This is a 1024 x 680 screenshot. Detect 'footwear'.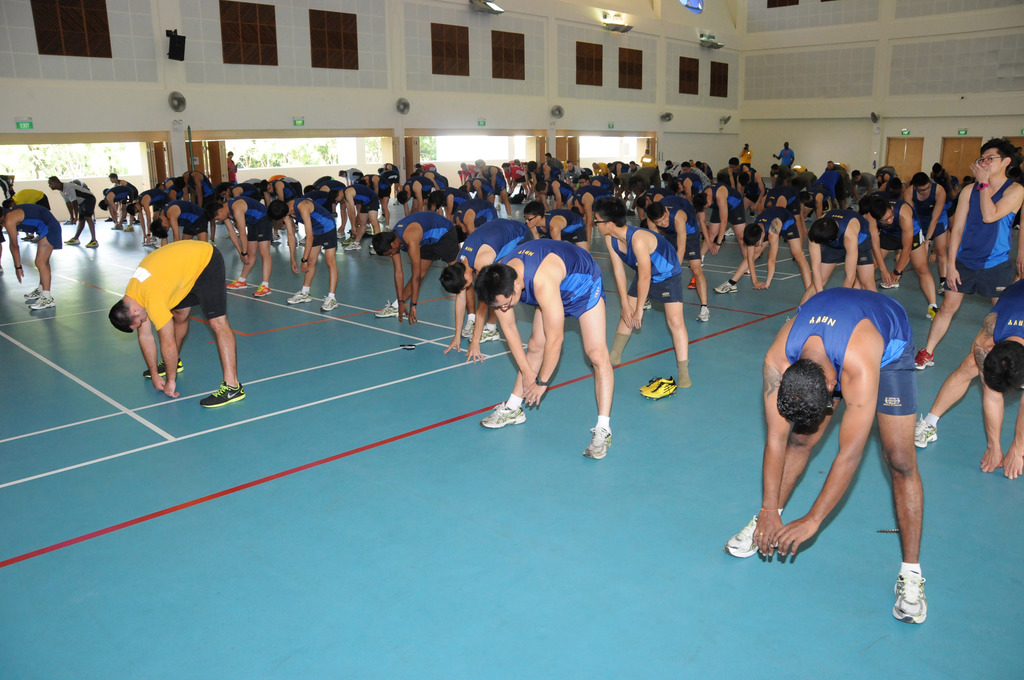
{"x1": 880, "y1": 280, "x2": 897, "y2": 286}.
